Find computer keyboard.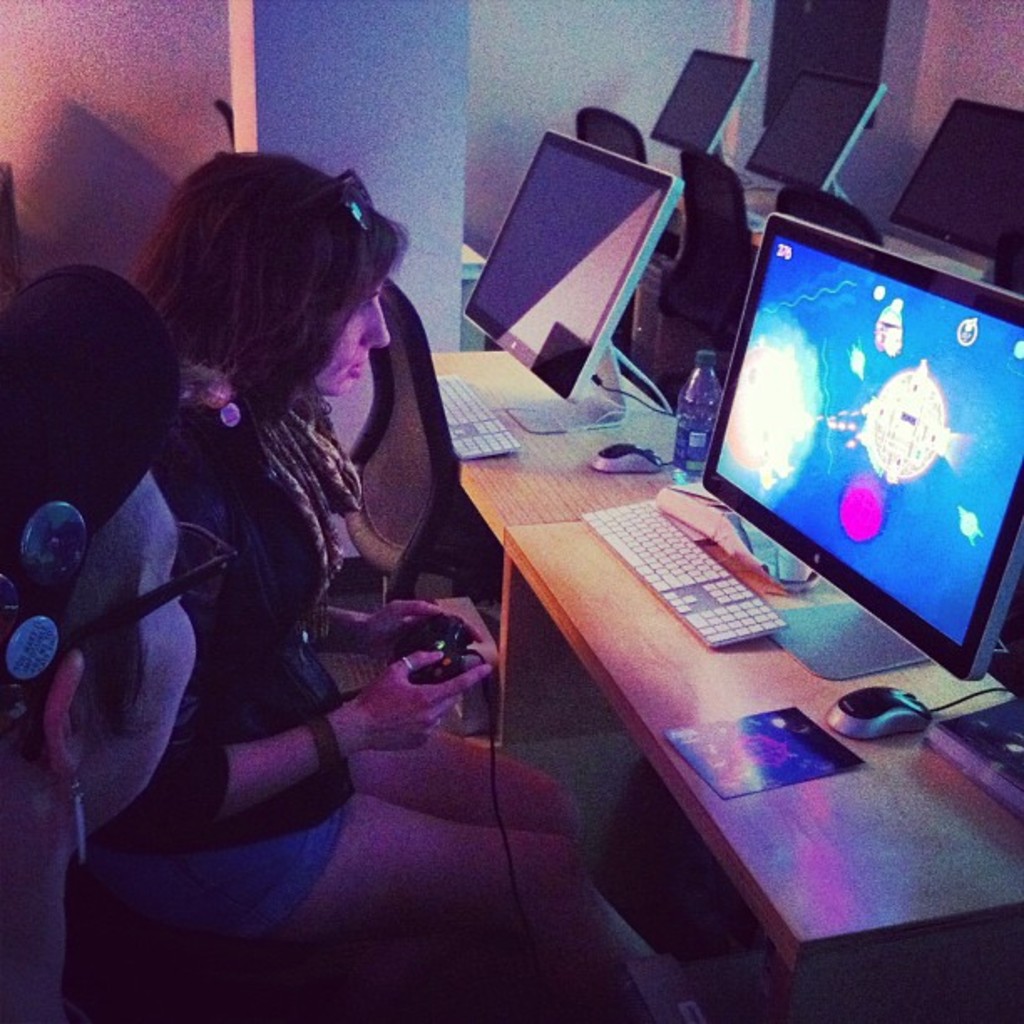
(577,495,790,649).
